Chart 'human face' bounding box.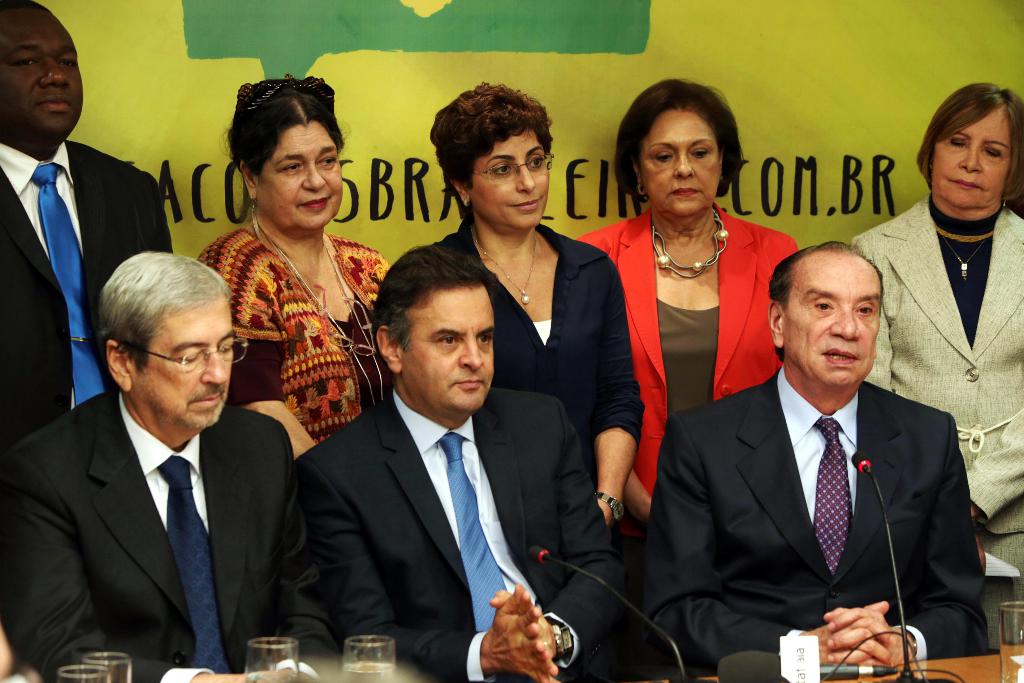
Charted: BBox(406, 287, 496, 422).
